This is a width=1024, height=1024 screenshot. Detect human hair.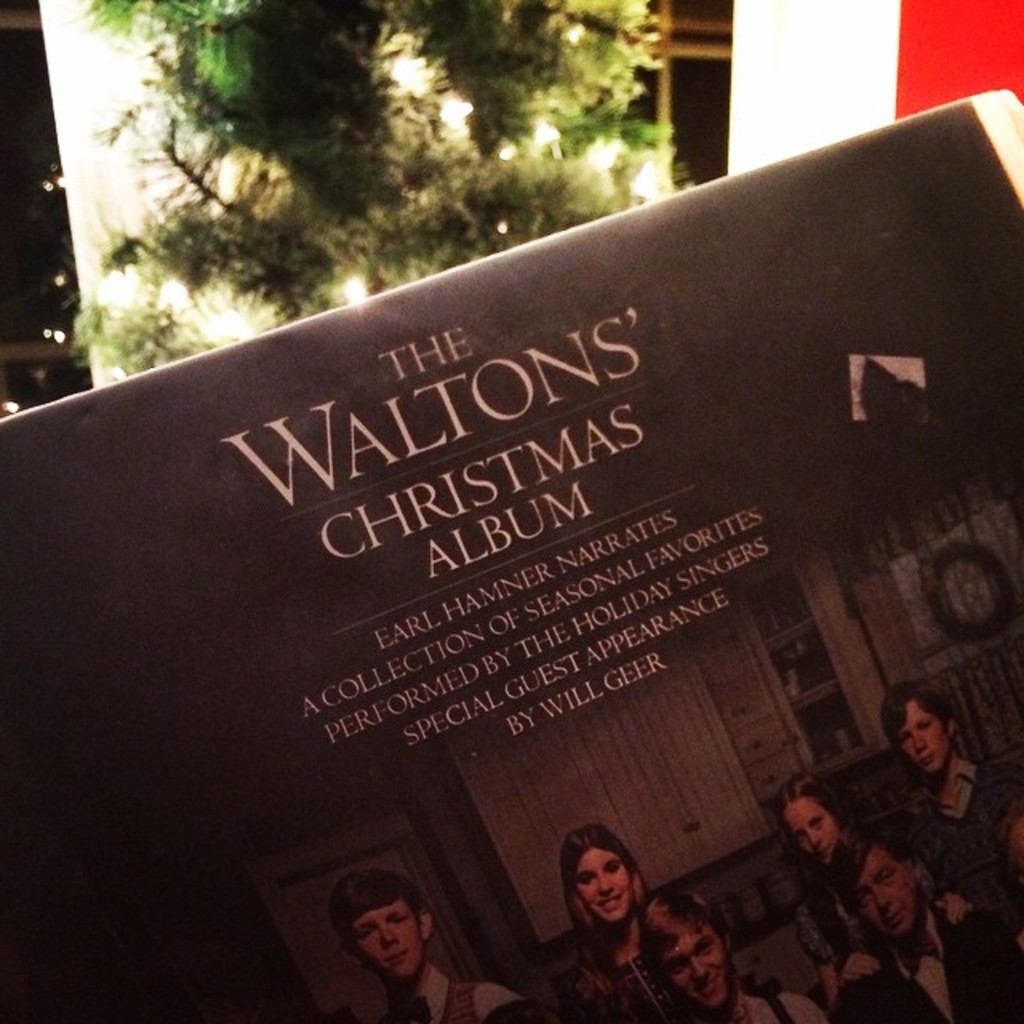
x1=333, y1=874, x2=421, y2=958.
